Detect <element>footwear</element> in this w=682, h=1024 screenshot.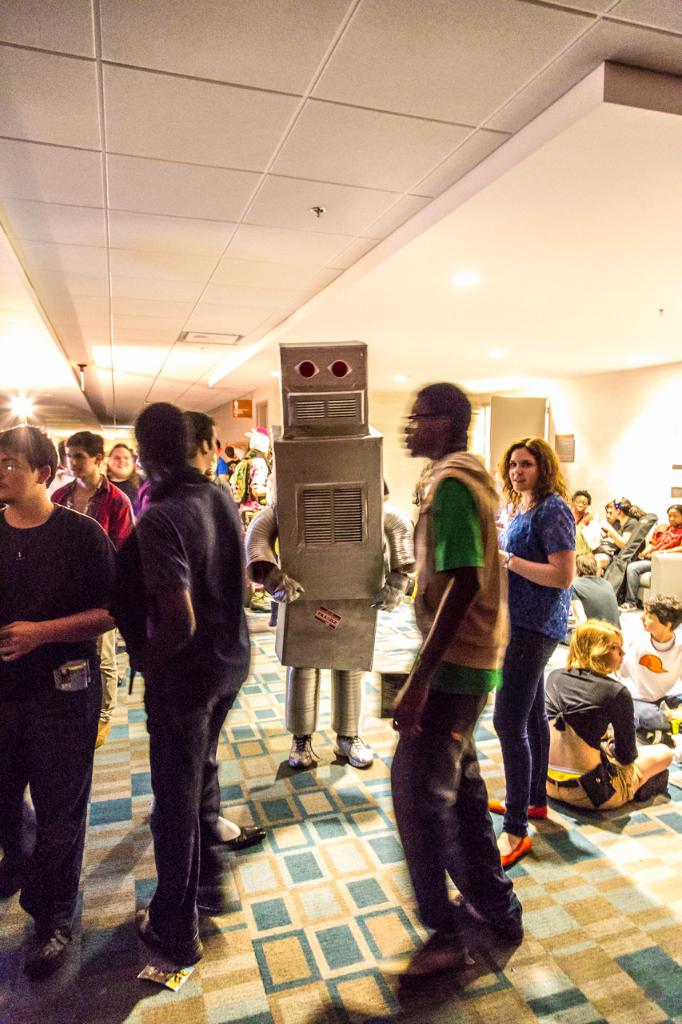
Detection: BBox(384, 906, 516, 1008).
